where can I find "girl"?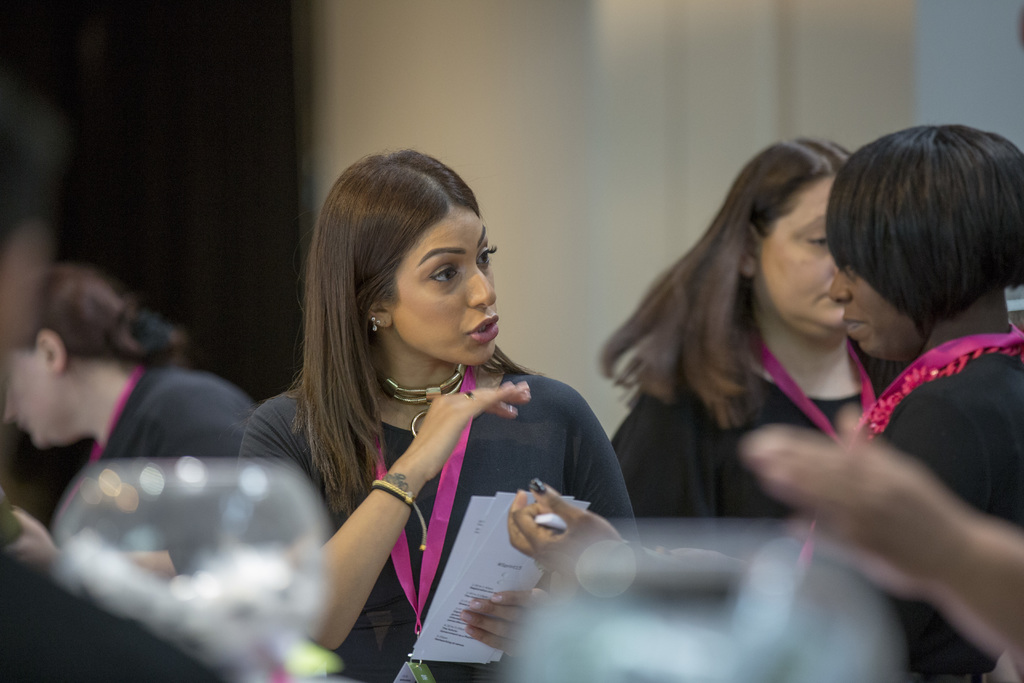
You can find it at [239,149,632,682].
